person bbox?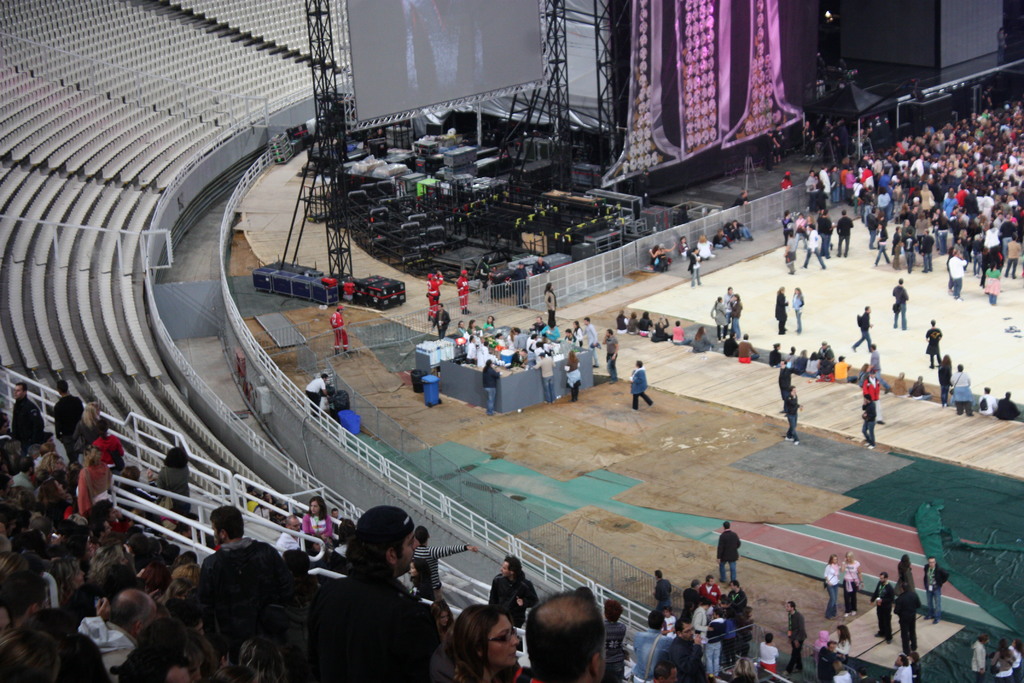
{"x1": 772, "y1": 352, "x2": 794, "y2": 411}
